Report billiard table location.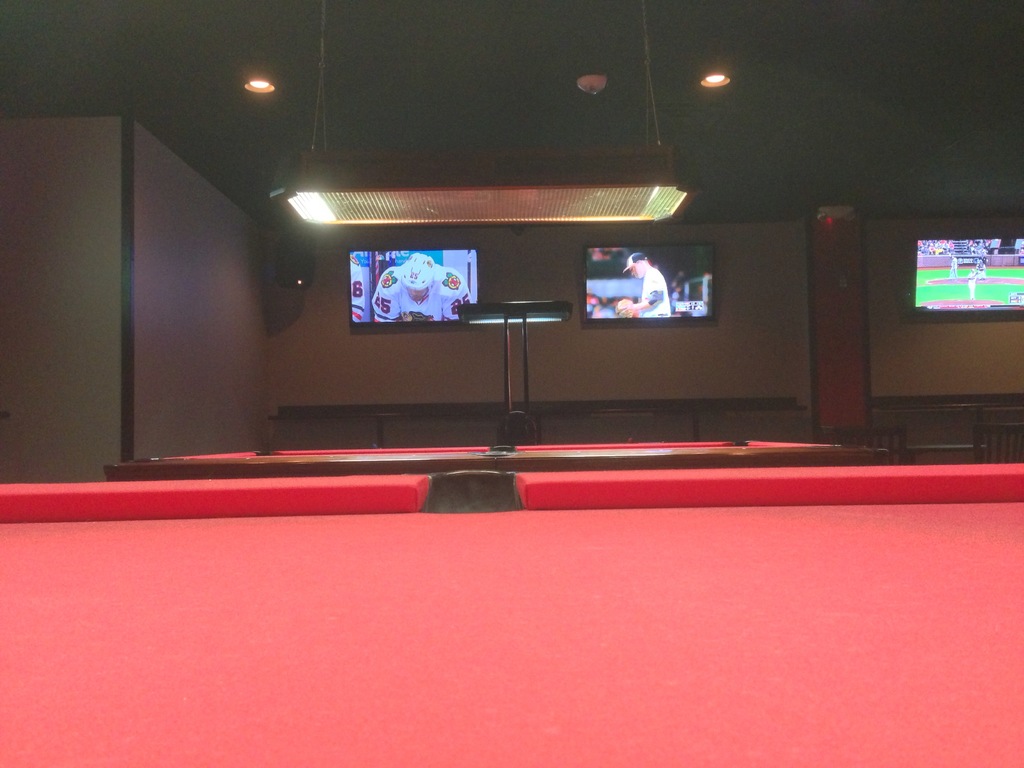
Report: select_region(102, 442, 892, 480).
